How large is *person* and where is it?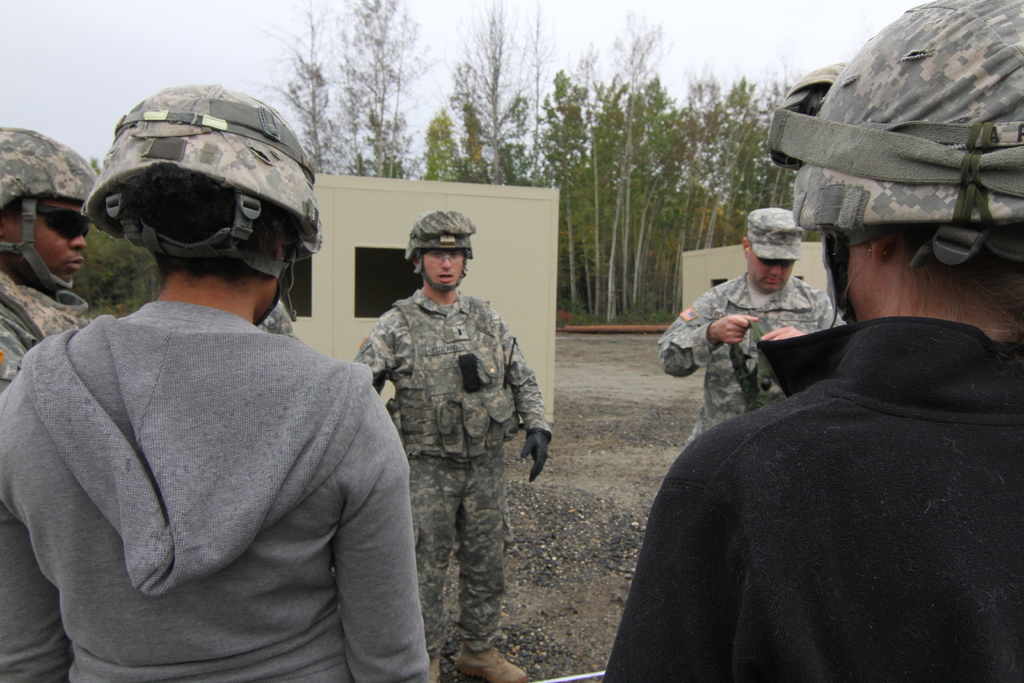
Bounding box: crop(36, 120, 420, 682).
